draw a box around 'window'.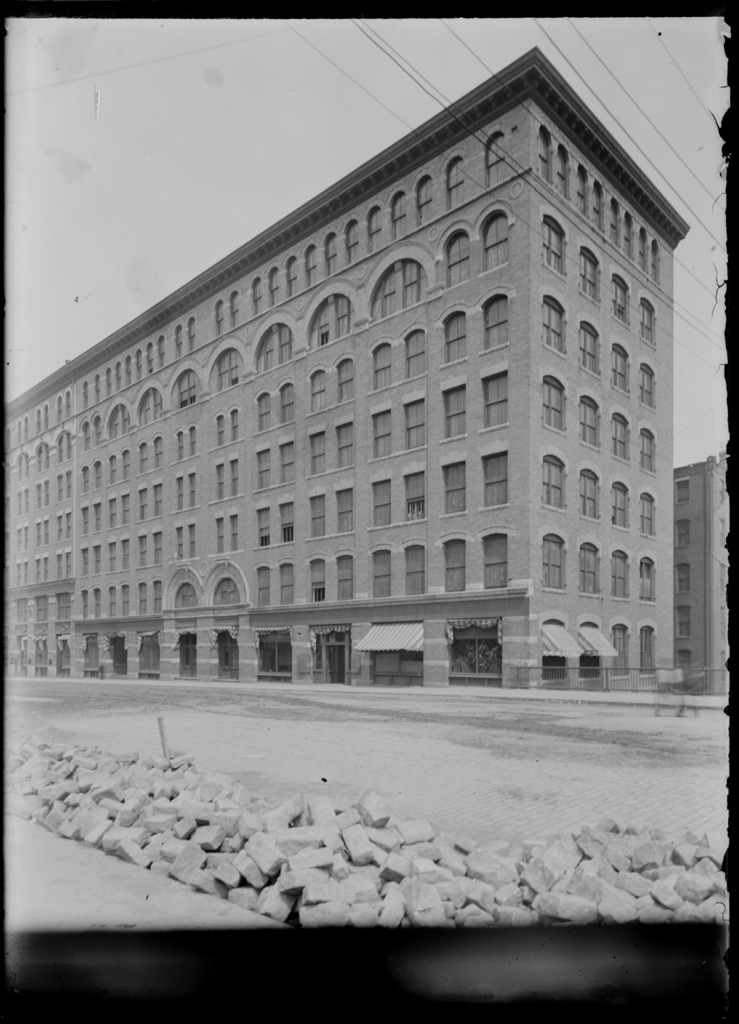
{"x1": 252, "y1": 278, "x2": 263, "y2": 315}.
